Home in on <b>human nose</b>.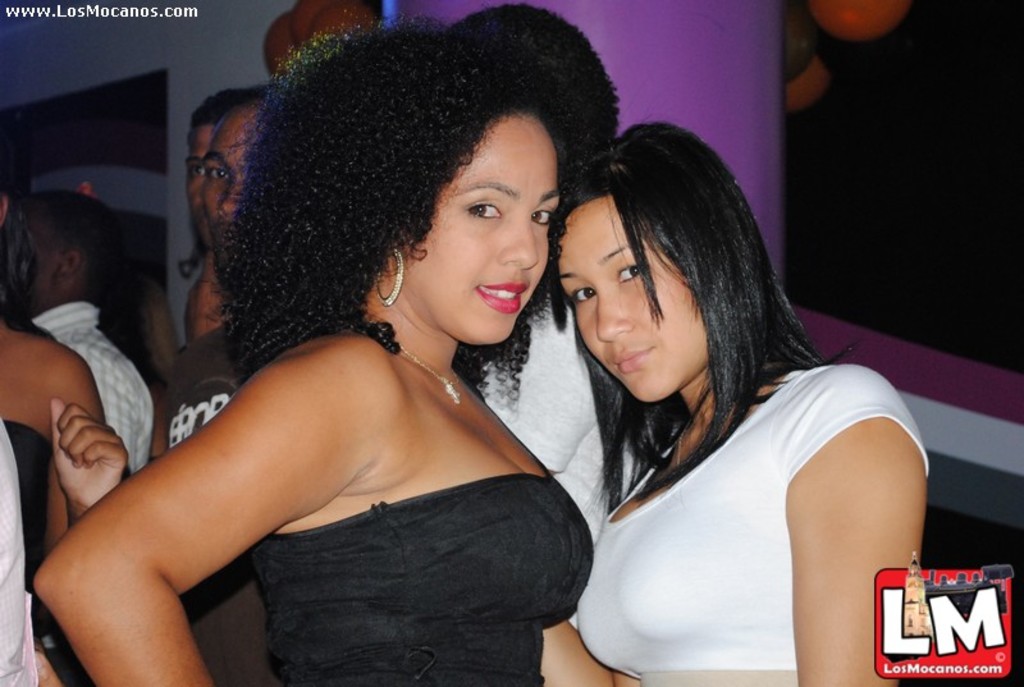
Homed in at pyautogui.locateOnScreen(596, 278, 636, 344).
